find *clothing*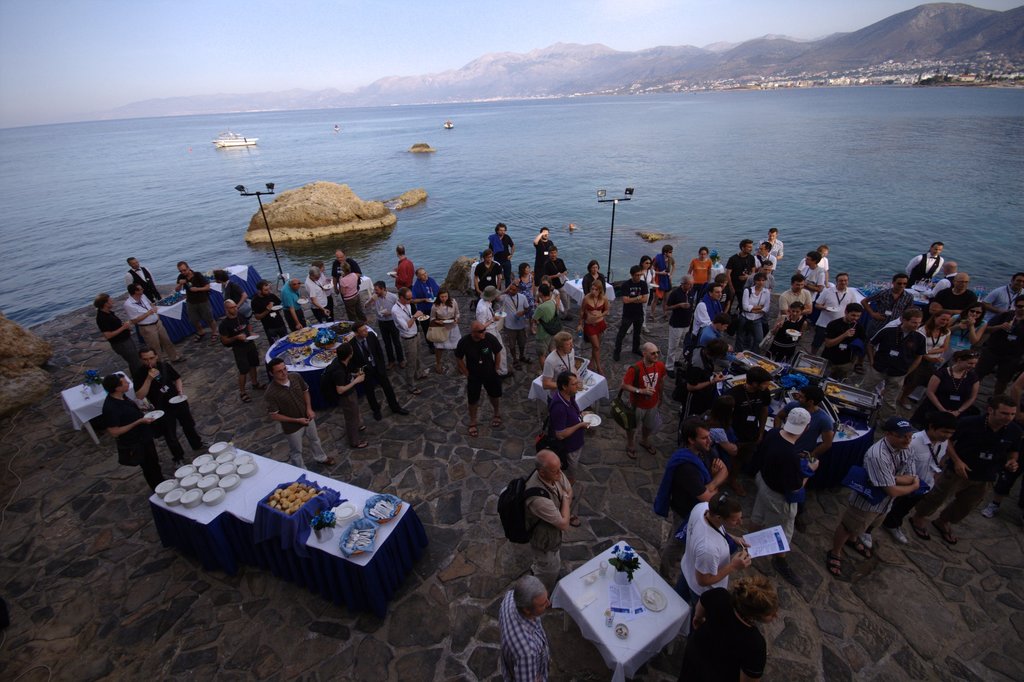
region(221, 314, 255, 385)
